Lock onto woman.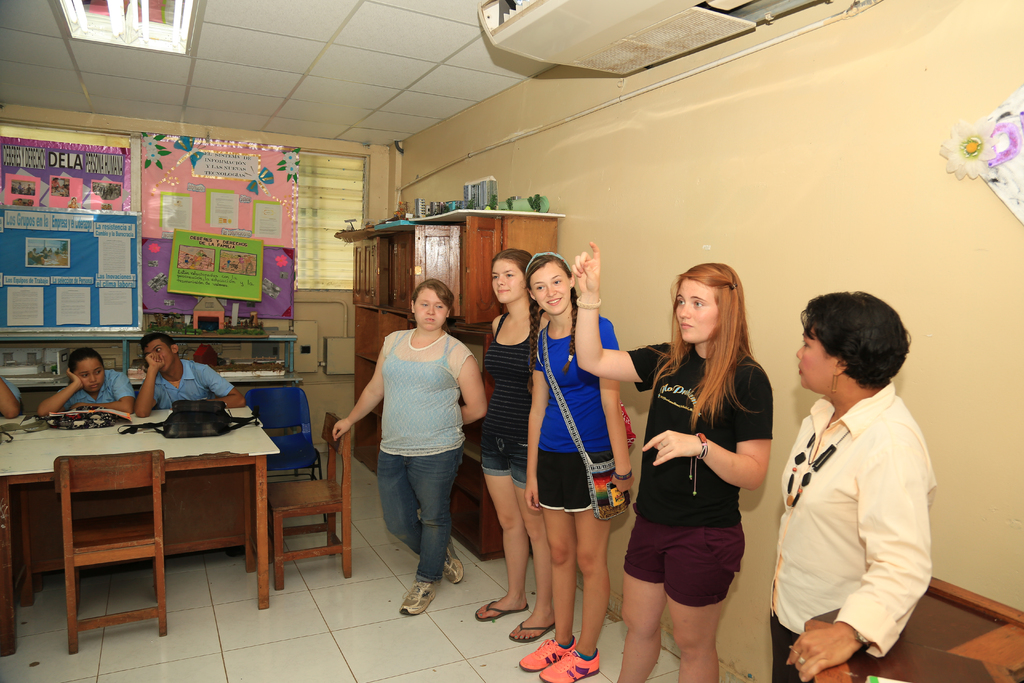
Locked: <bbox>325, 283, 488, 618</bbox>.
